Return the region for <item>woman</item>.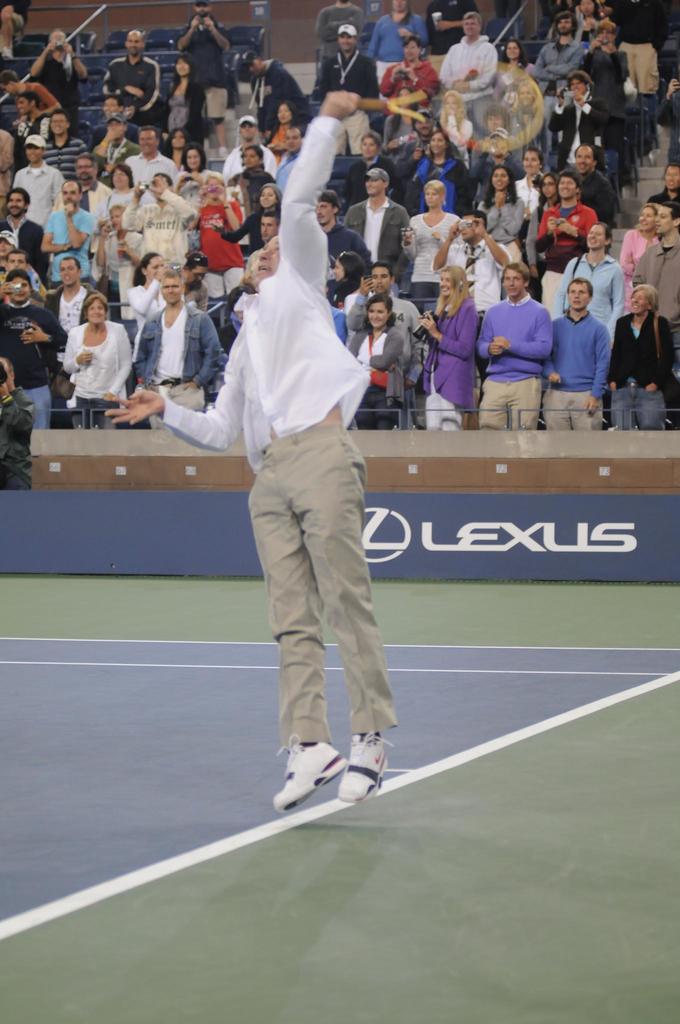
[x1=345, y1=294, x2=403, y2=424].
